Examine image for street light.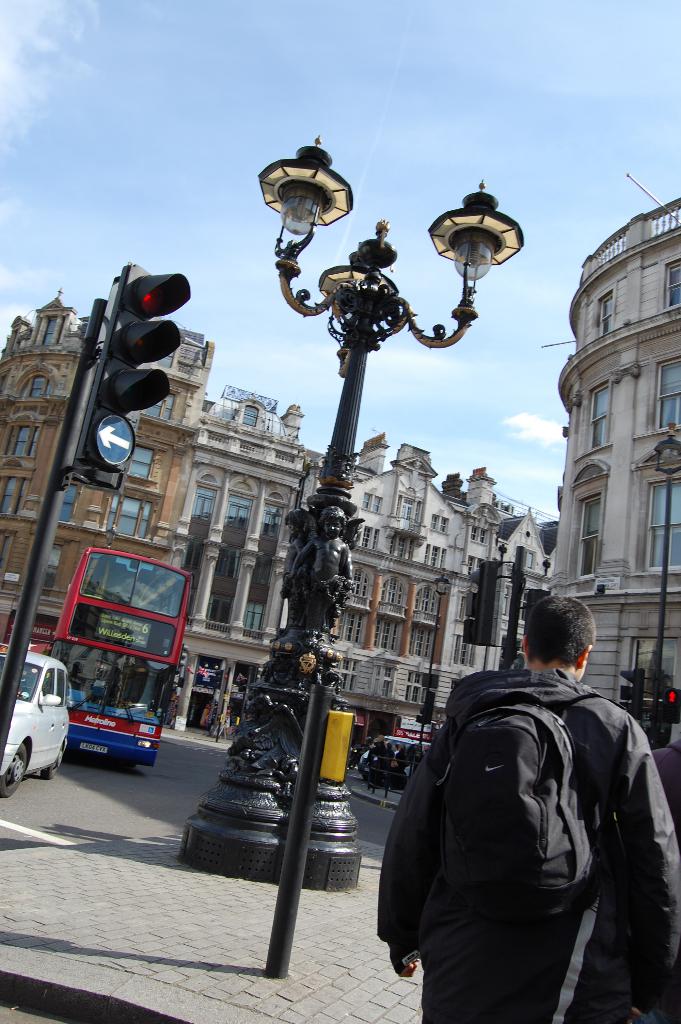
Examination result: (247, 141, 525, 893).
